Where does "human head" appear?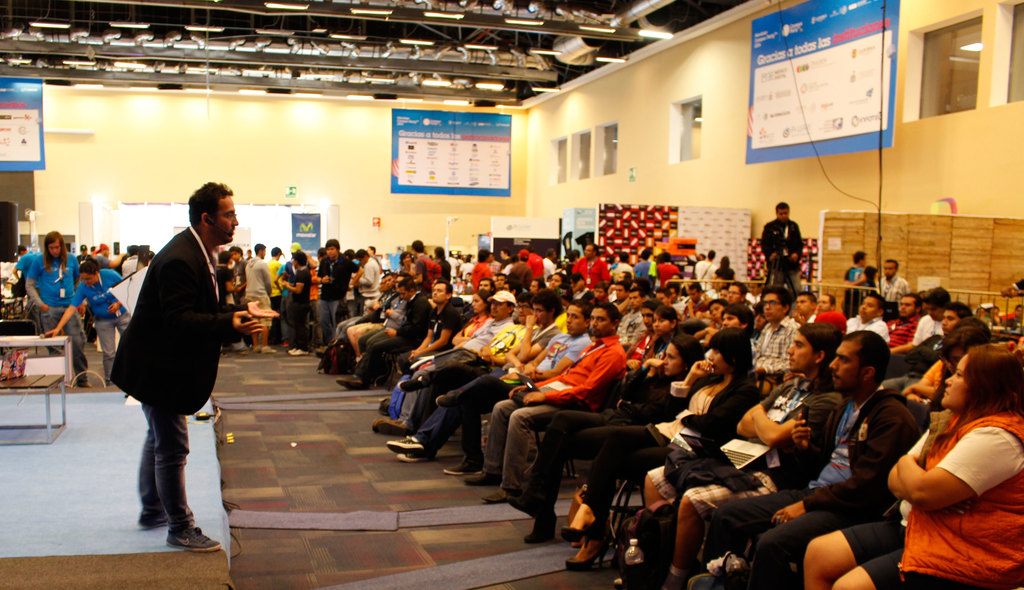
Appears at <region>433, 245, 447, 258</region>.
